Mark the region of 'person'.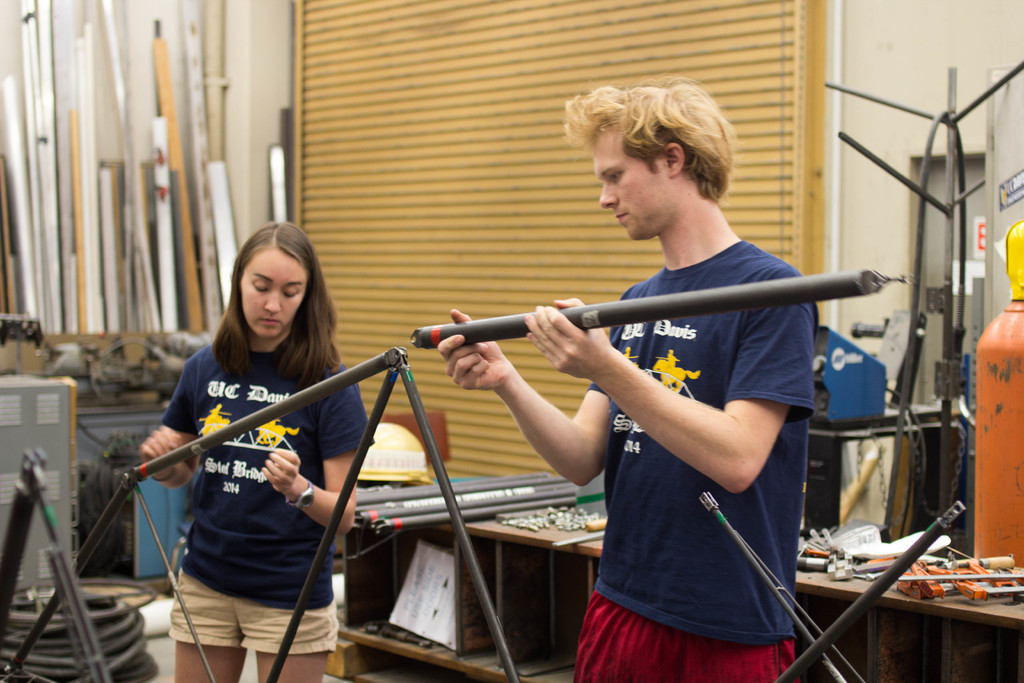
Region: box(431, 78, 819, 682).
